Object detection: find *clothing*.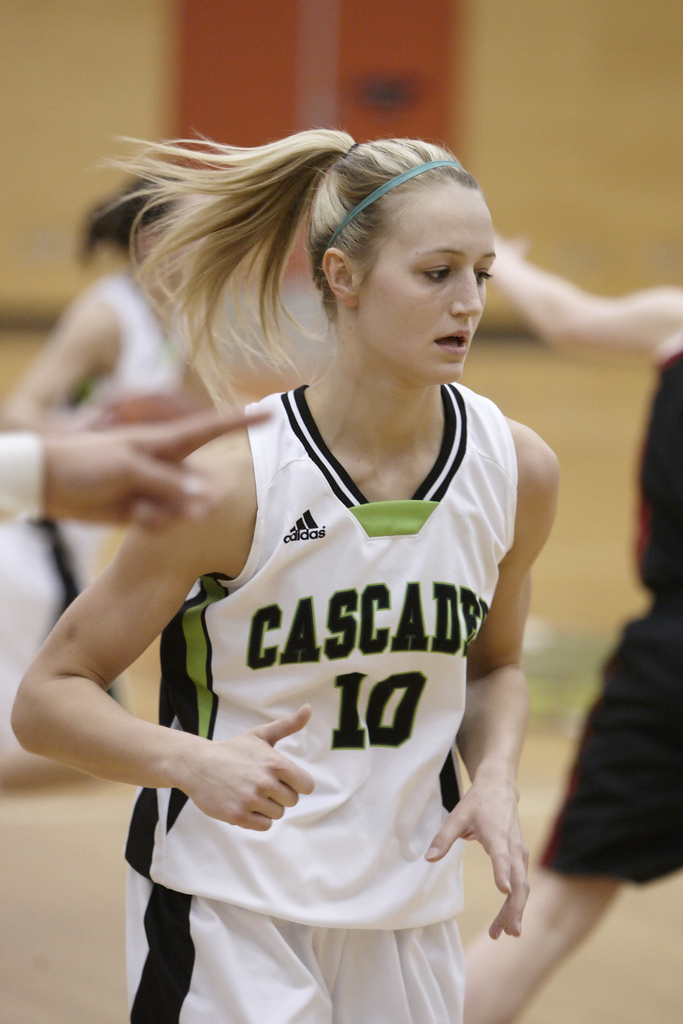
(536,355,682,878).
